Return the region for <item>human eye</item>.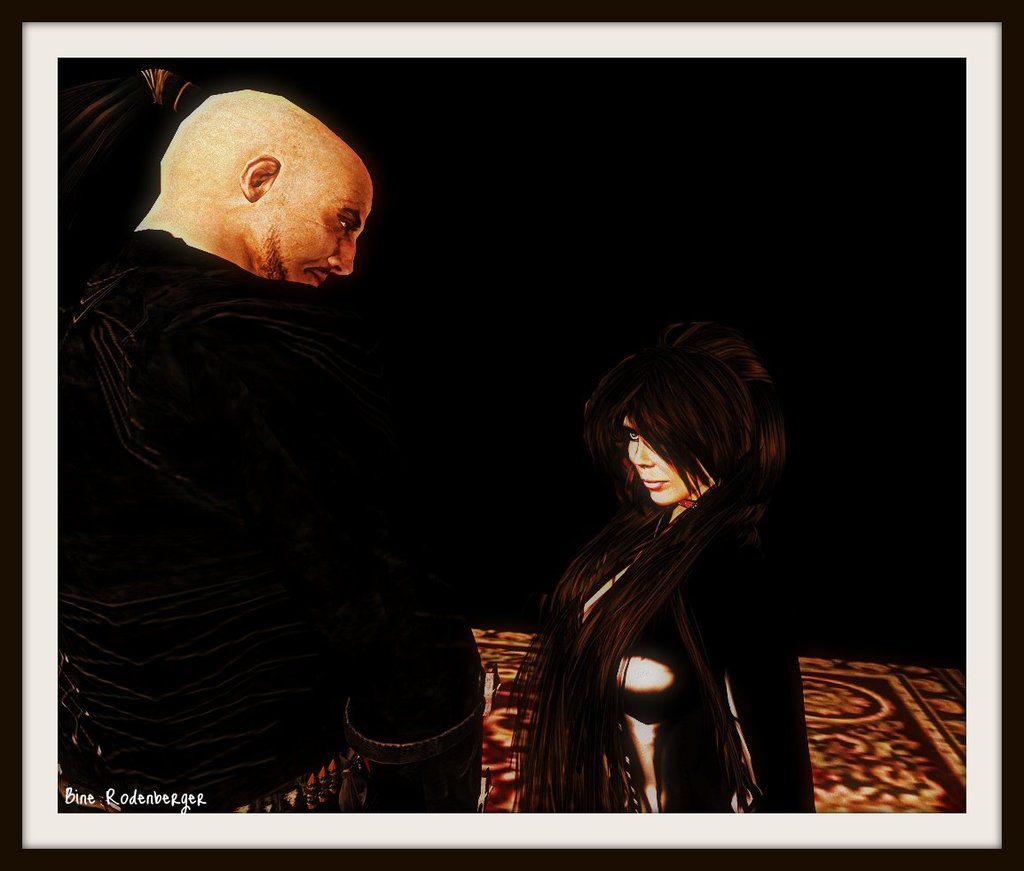
628, 428, 640, 443.
